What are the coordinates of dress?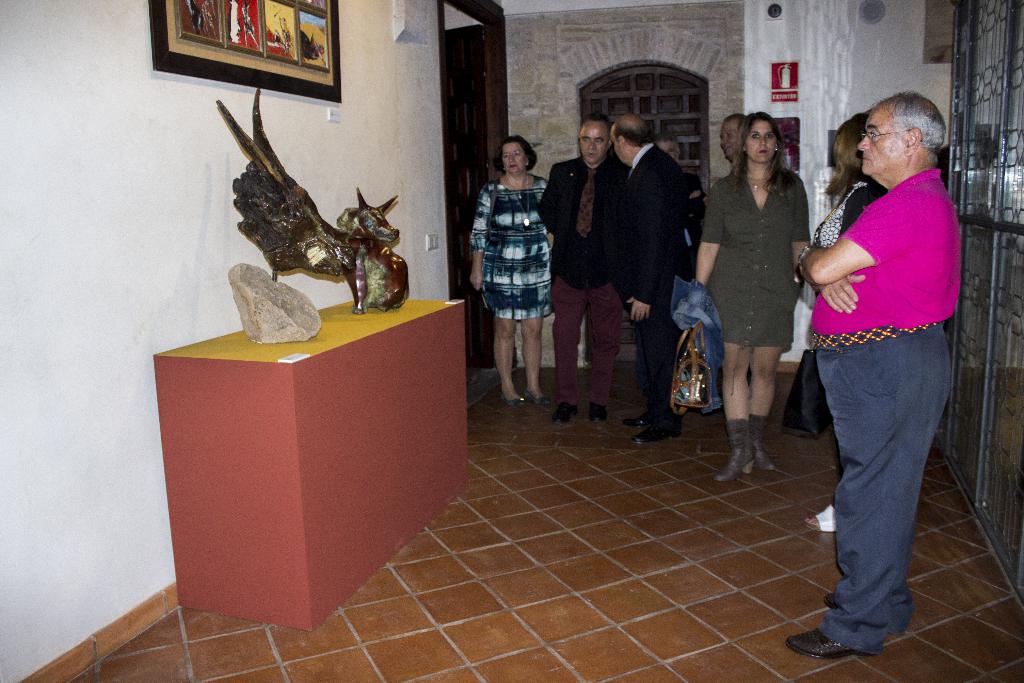
[700,160,808,344].
